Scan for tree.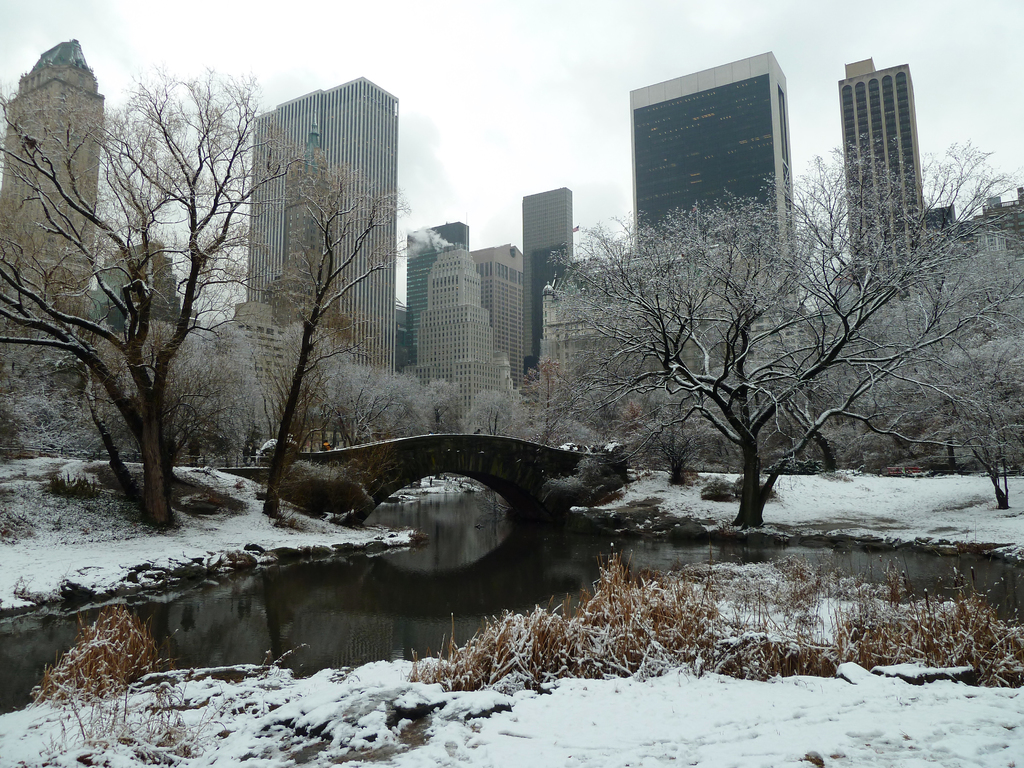
Scan result: BBox(283, 341, 468, 461).
